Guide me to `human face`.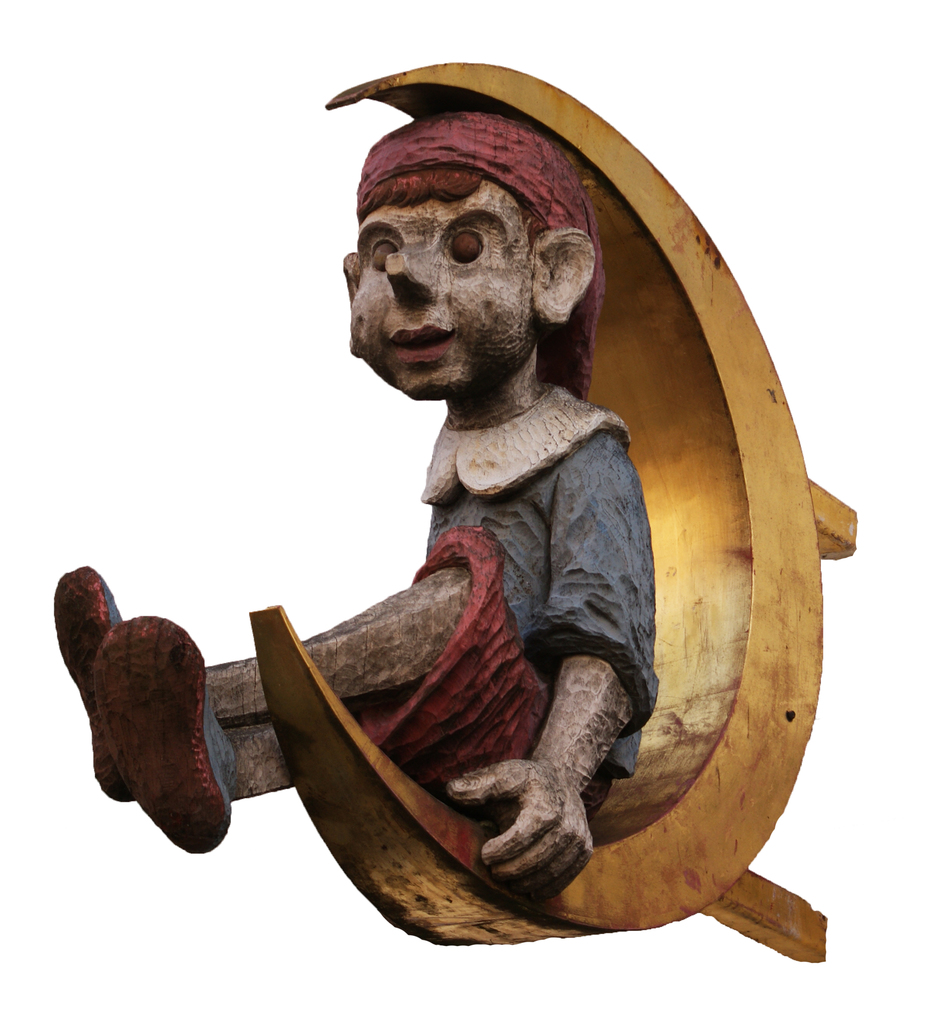
Guidance: {"x1": 349, "y1": 183, "x2": 531, "y2": 398}.
